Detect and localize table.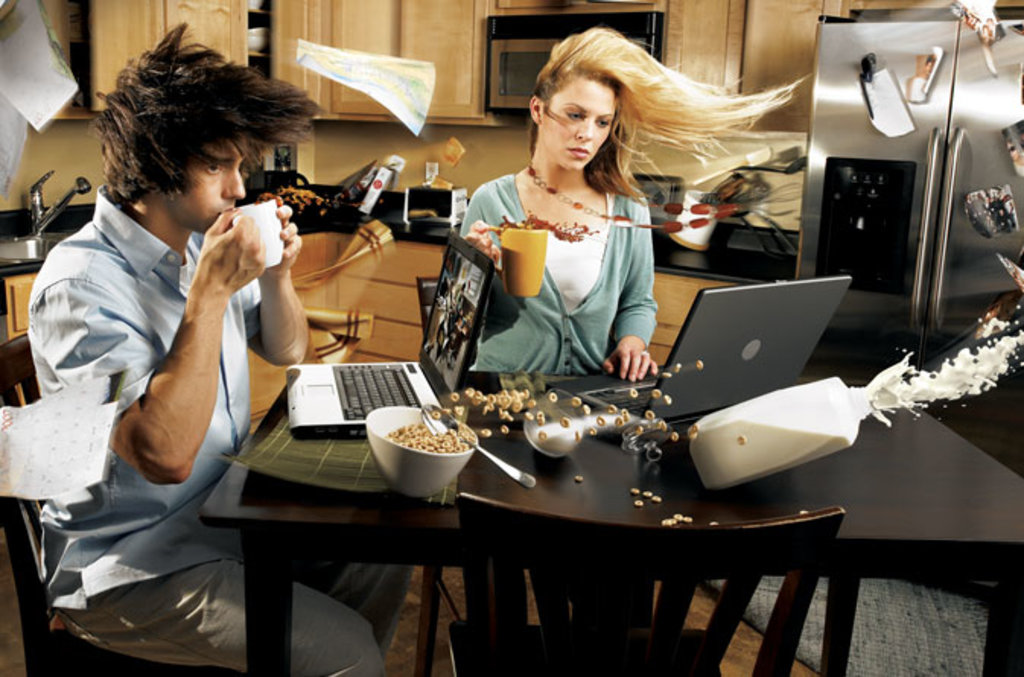
Localized at 207/367/1022/675.
